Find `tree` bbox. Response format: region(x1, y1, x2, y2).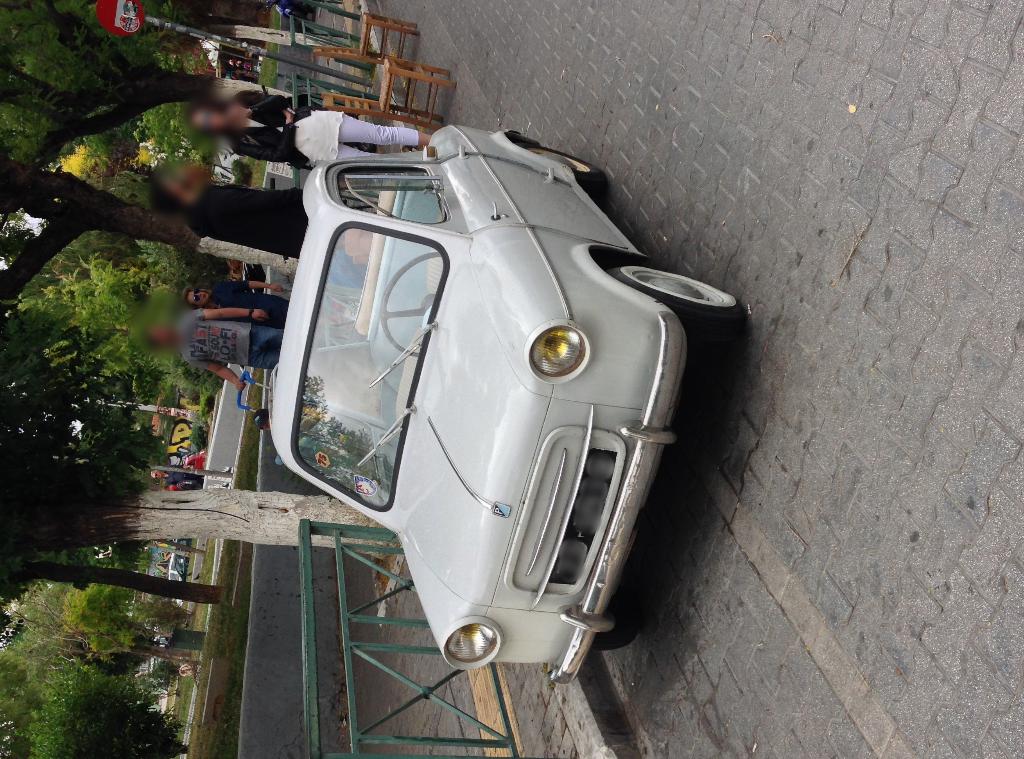
region(0, 230, 243, 420).
